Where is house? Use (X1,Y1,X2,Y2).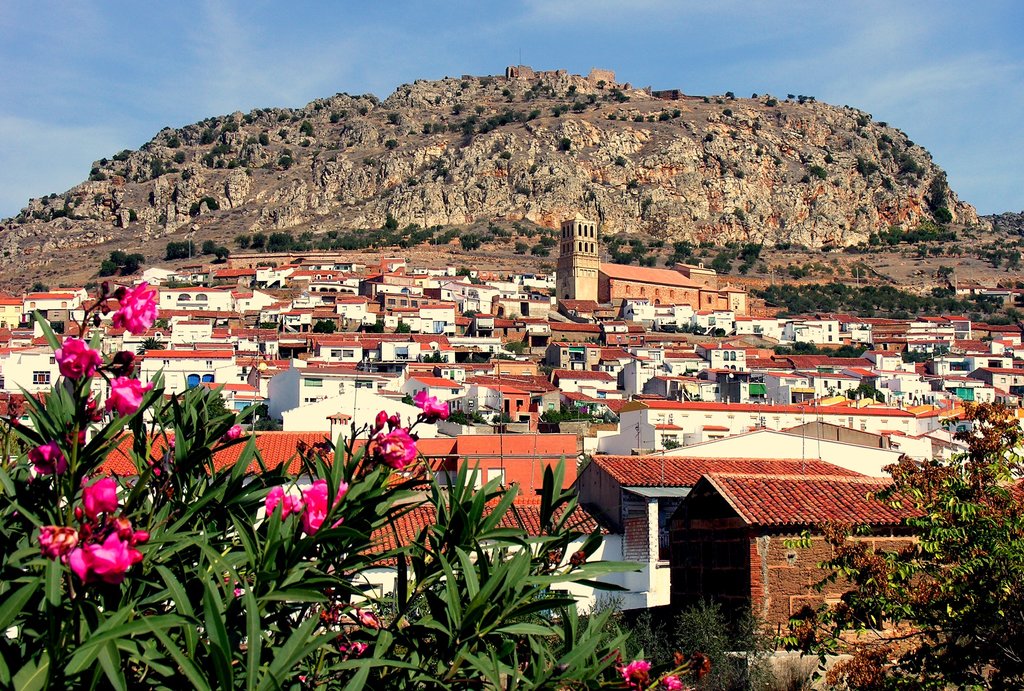
(564,386,635,435).
